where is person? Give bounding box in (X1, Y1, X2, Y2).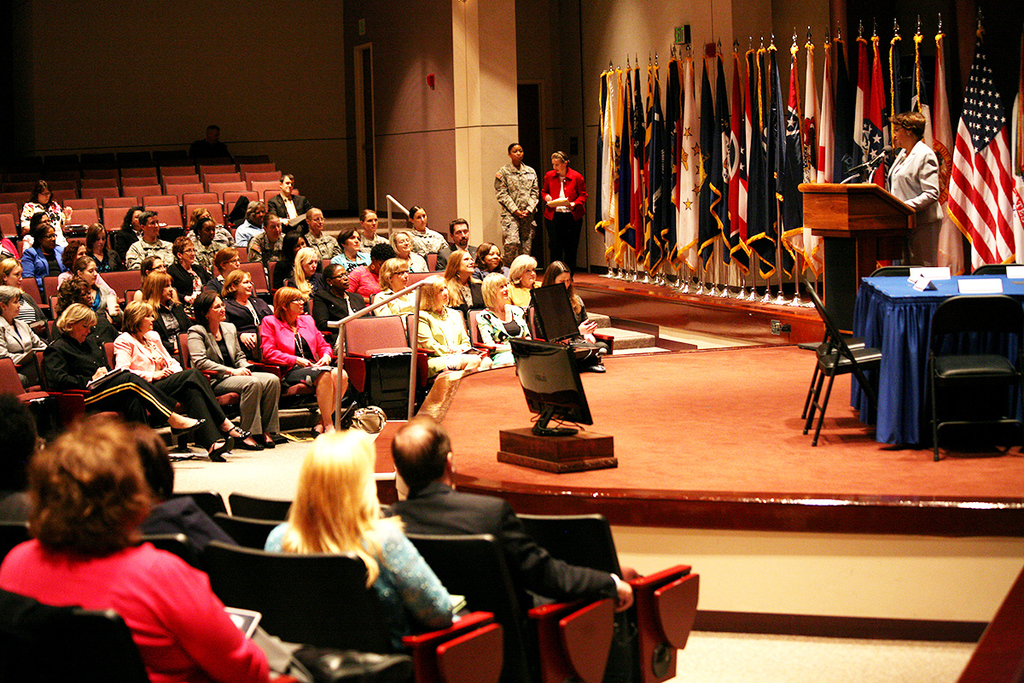
(166, 236, 219, 316).
